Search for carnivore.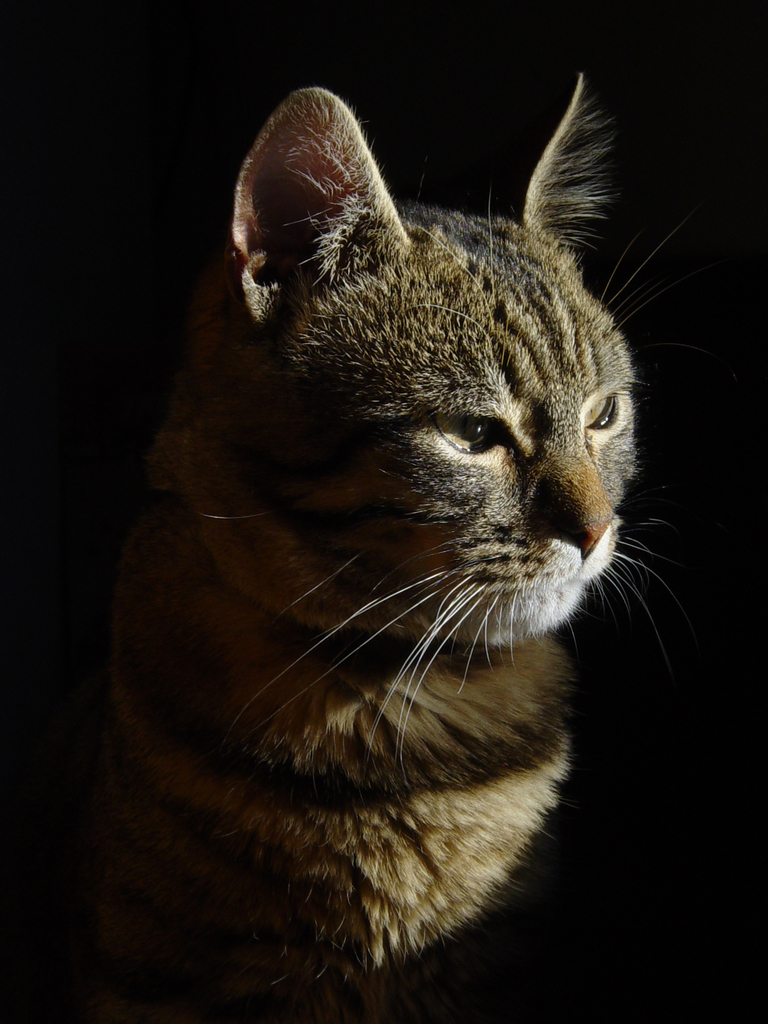
Found at bbox=[53, 68, 700, 1010].
